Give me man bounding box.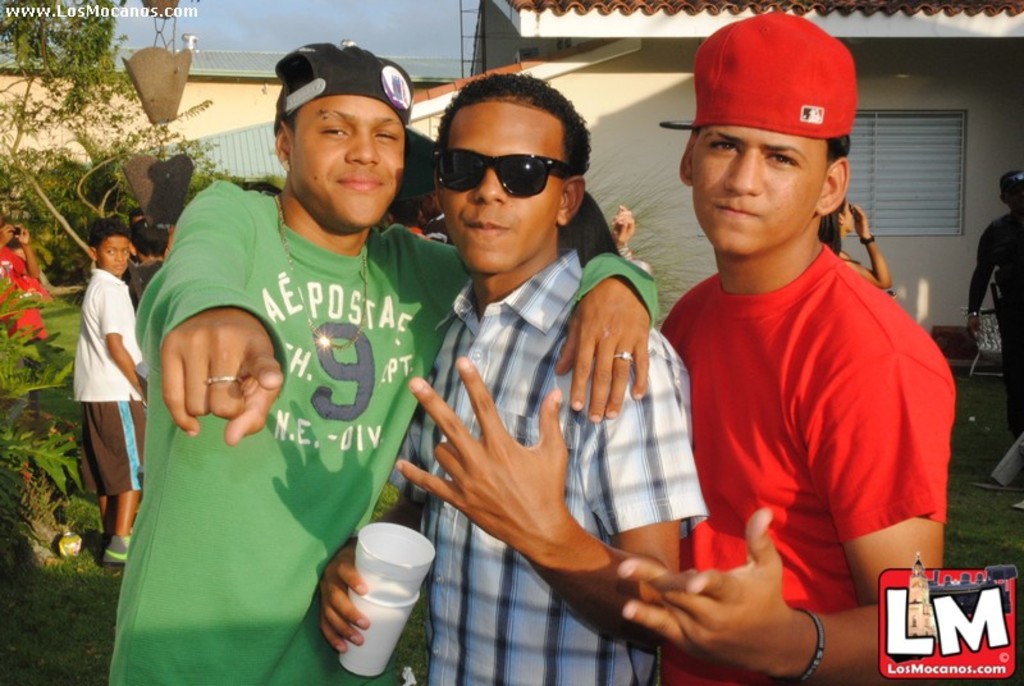
612/8/955/685.
